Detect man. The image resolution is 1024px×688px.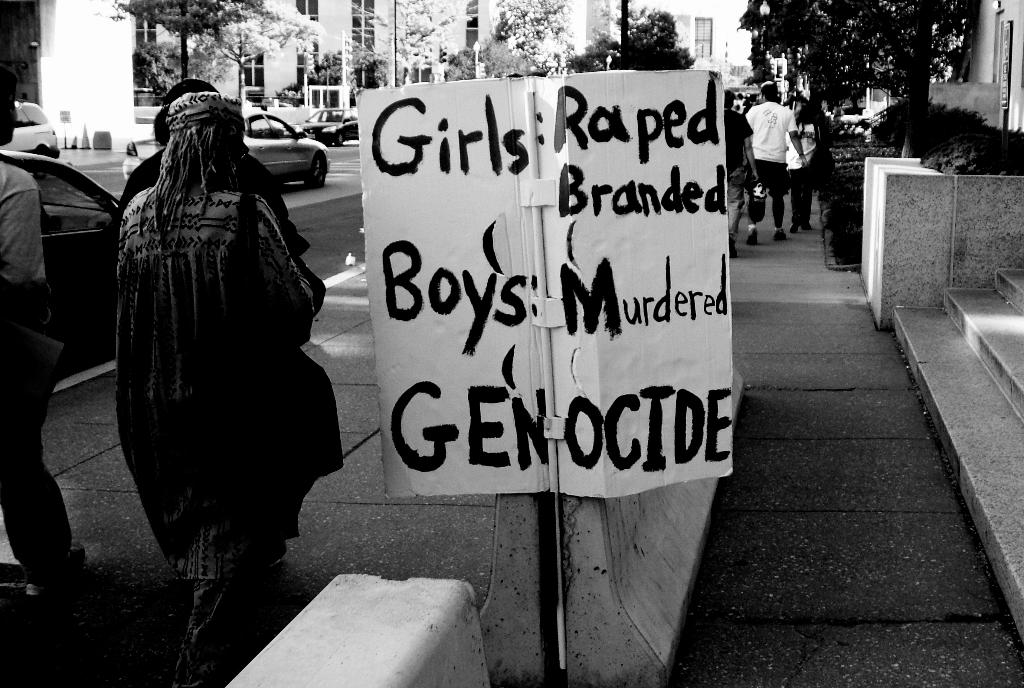
region(0, 61, 93, 606).
